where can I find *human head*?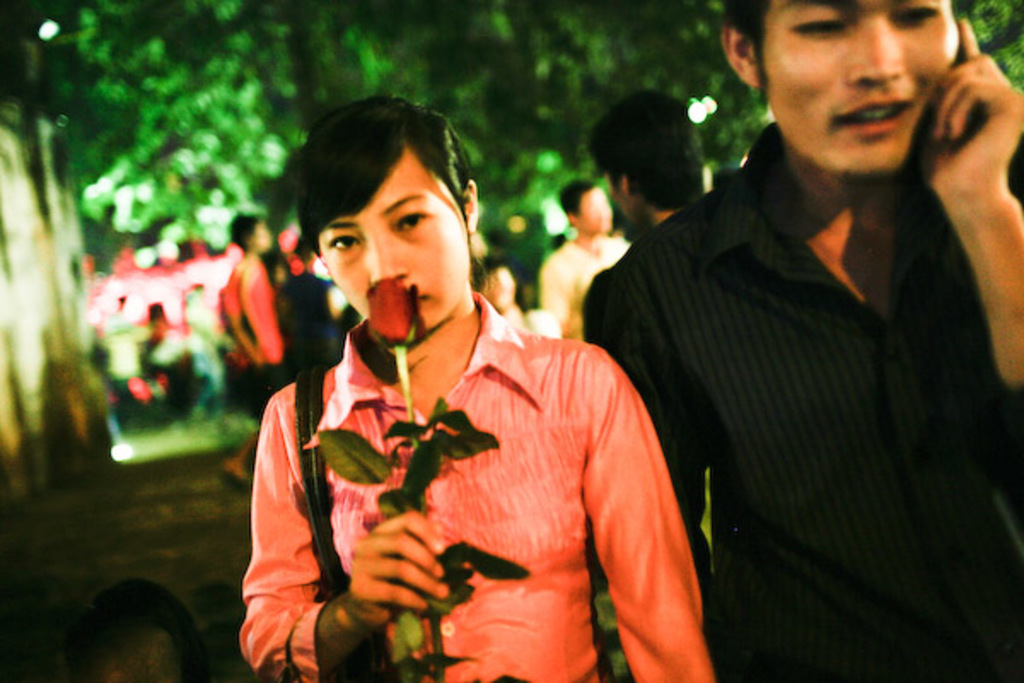
You can find it at BBox(720, 0, 964, 181).
